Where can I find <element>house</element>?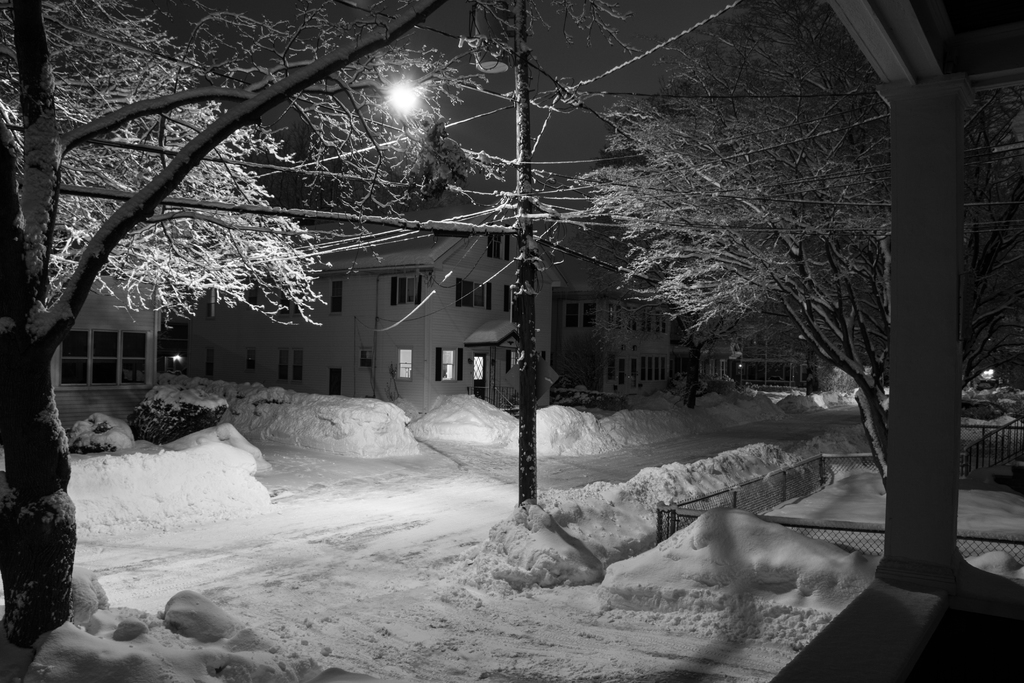
You can find it at <bbox>186, 197, 675, 404</bbox>.
